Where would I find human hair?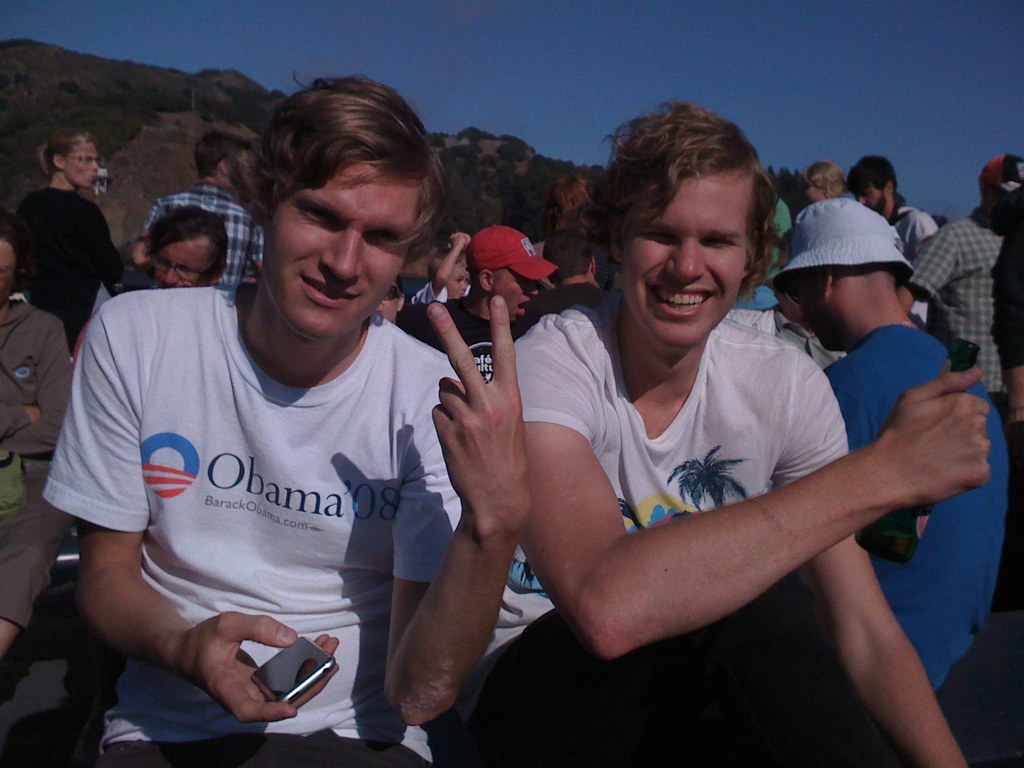
At bbox=(844, 152, 899, 197).
